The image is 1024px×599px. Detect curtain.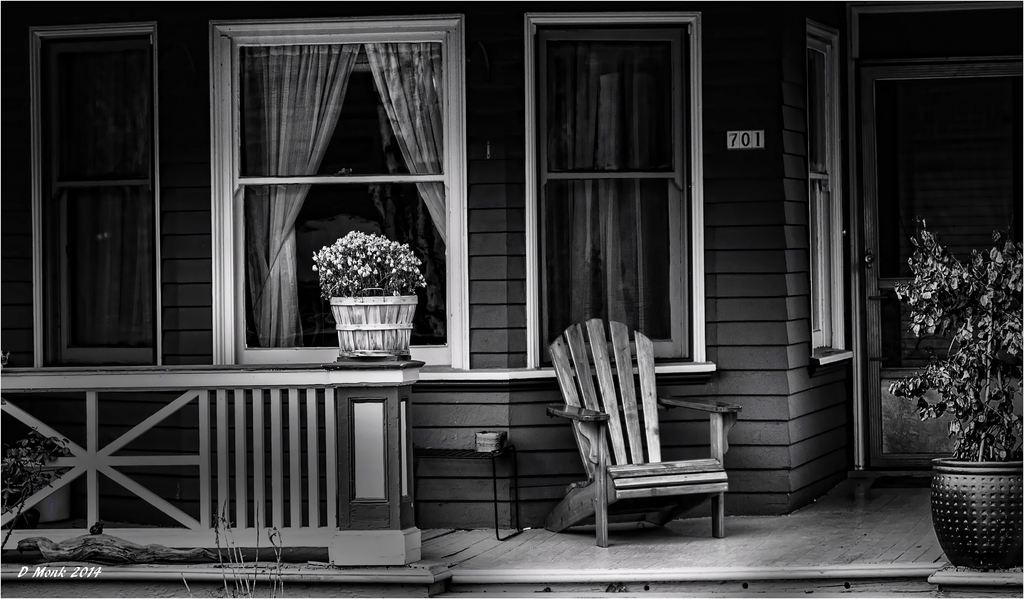
Detection: [529, 6, 705, 360].
